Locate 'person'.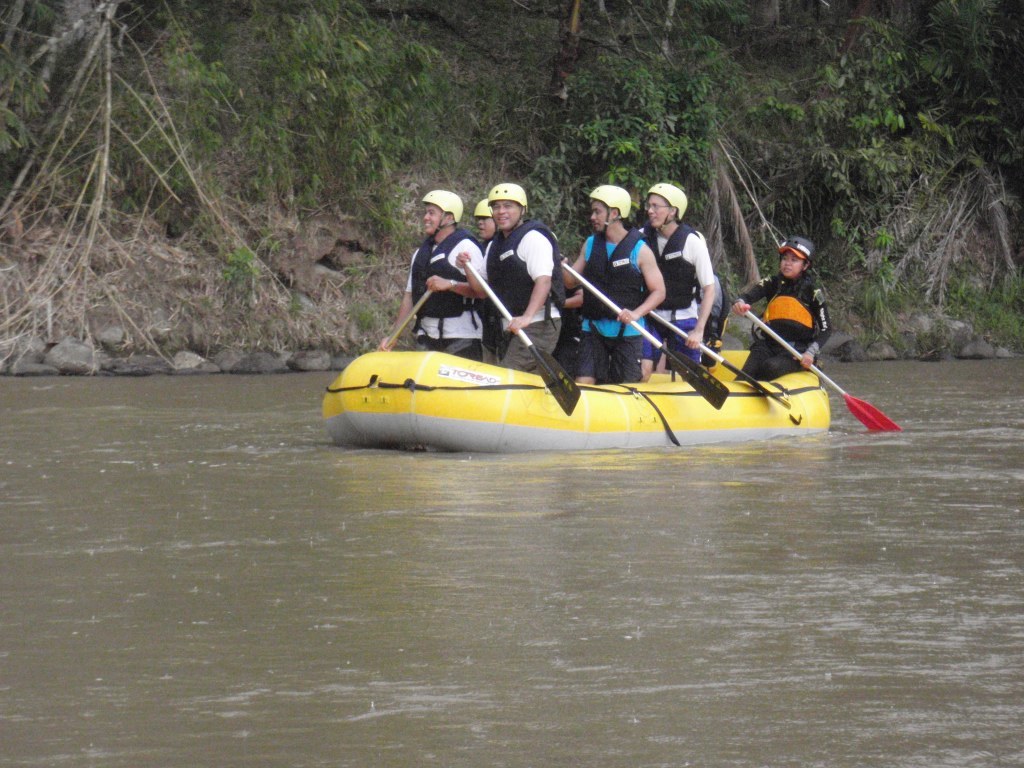
Bounding box: {"x1": 563, "y1": 181, "x2": 665, "y2": 386}.
